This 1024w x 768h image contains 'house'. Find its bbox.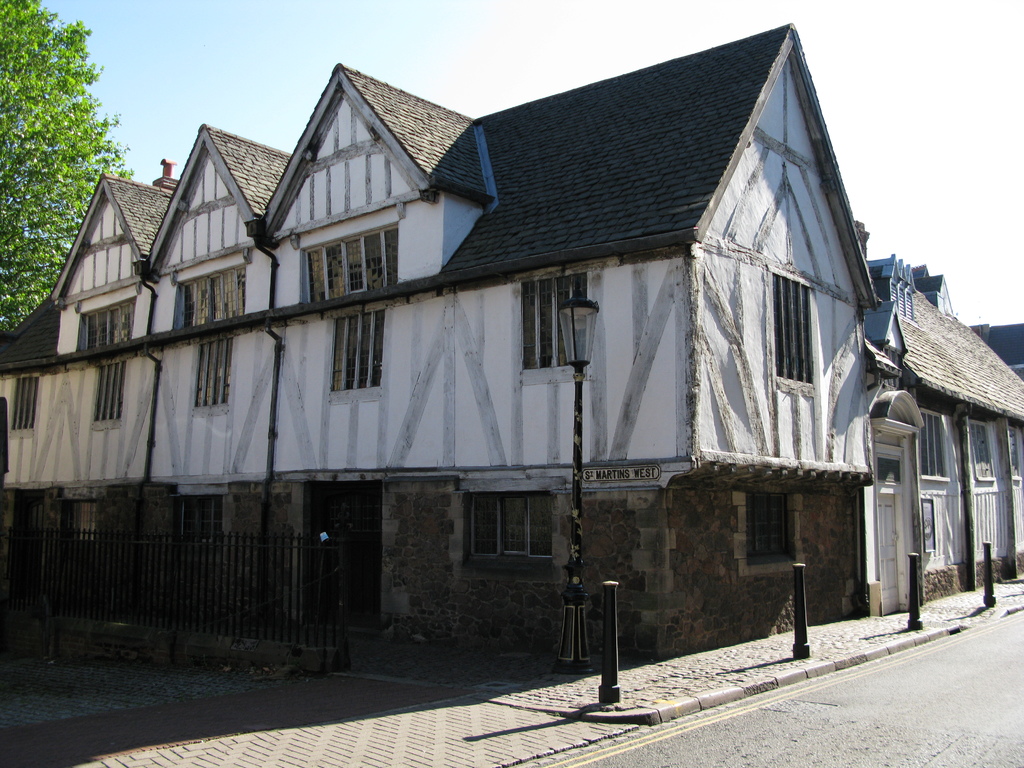
(x1=831, y1=211, x2=1023, y2=641).
